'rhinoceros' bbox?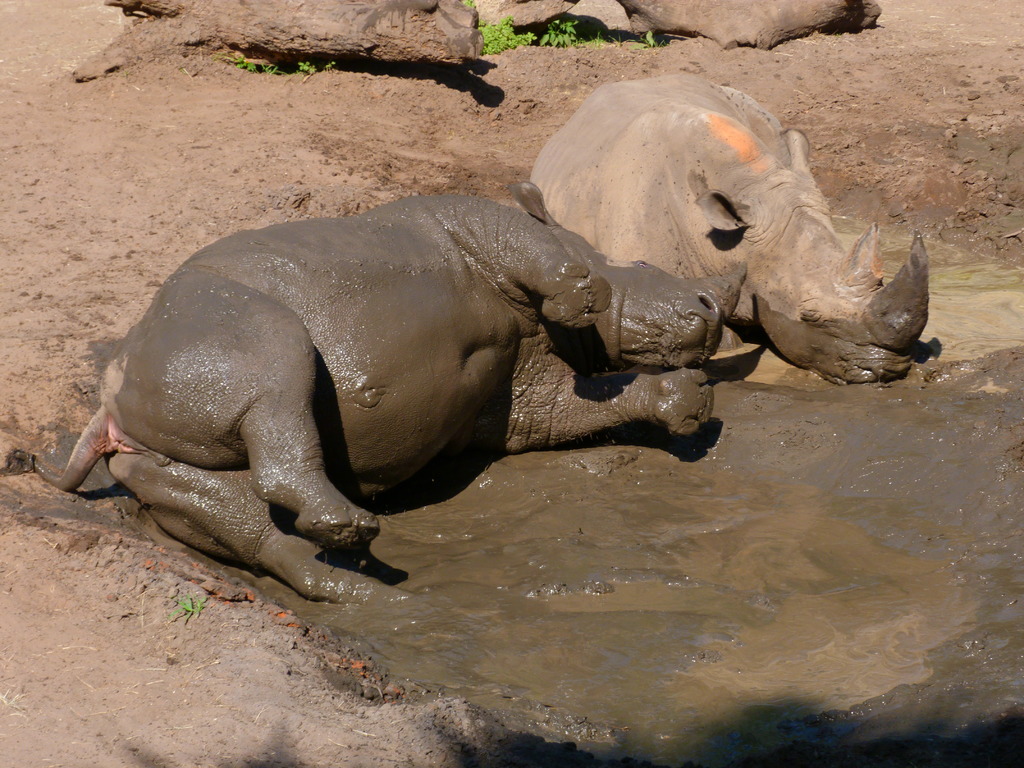
(541, 68, 942, 387)
